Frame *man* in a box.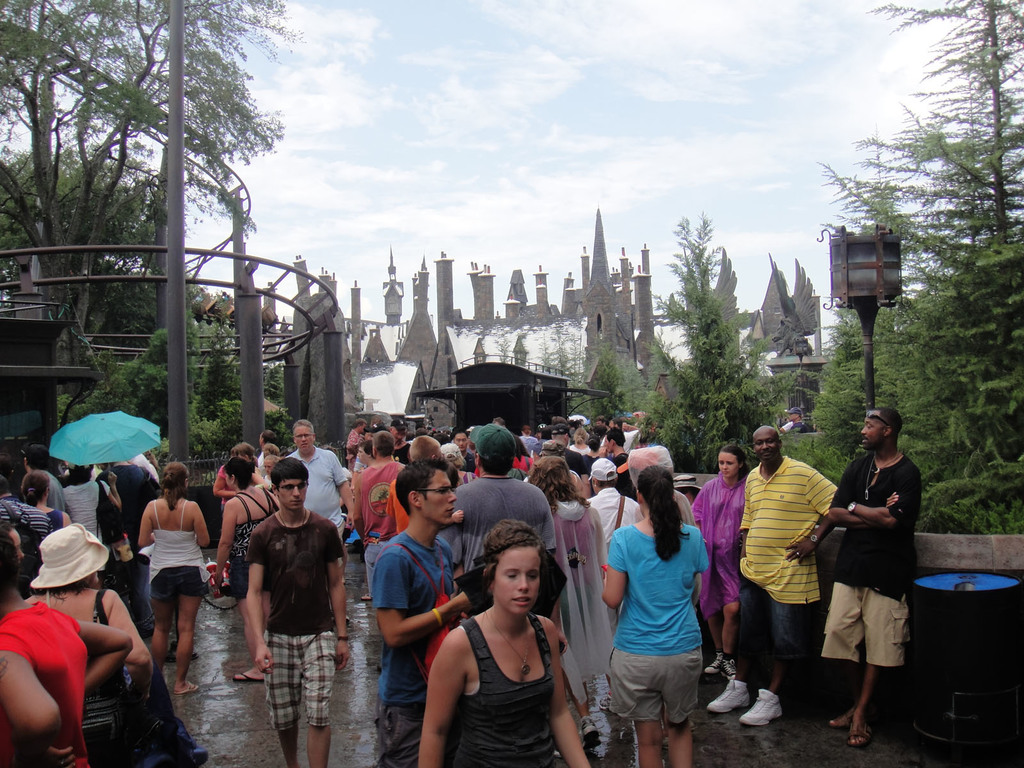
bbox(22, 441, 65, 516).
